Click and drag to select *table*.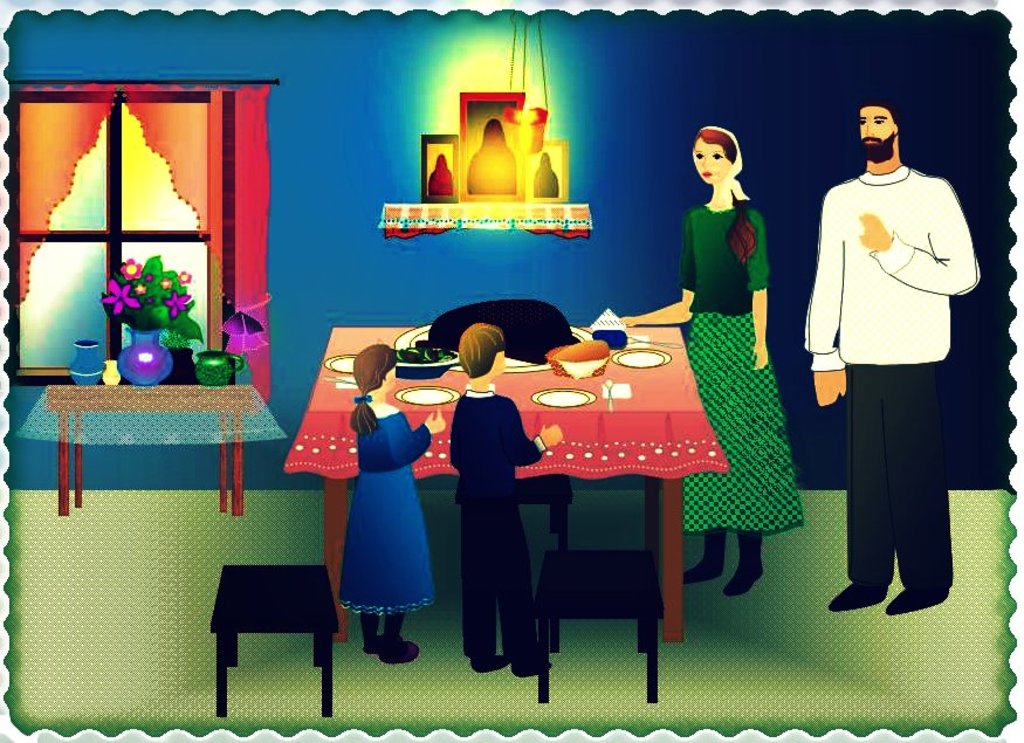
Selection: l=332, t=339, r=755, b=731.
